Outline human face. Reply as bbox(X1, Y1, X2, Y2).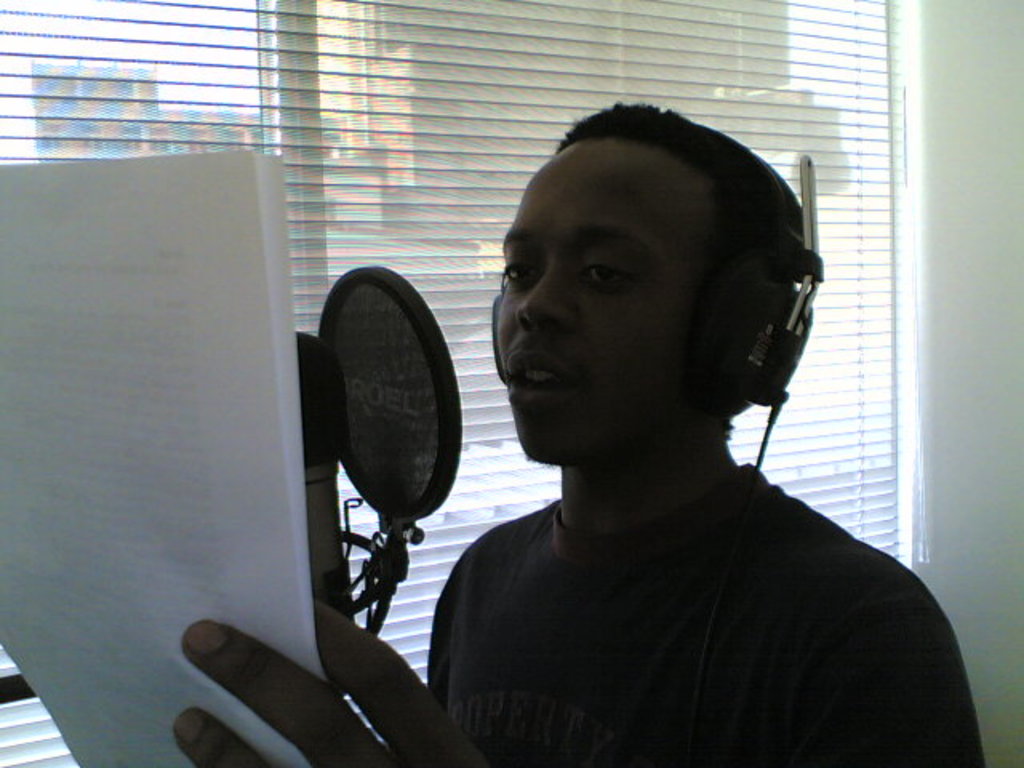
bbox(490, 131, 750, 478).
